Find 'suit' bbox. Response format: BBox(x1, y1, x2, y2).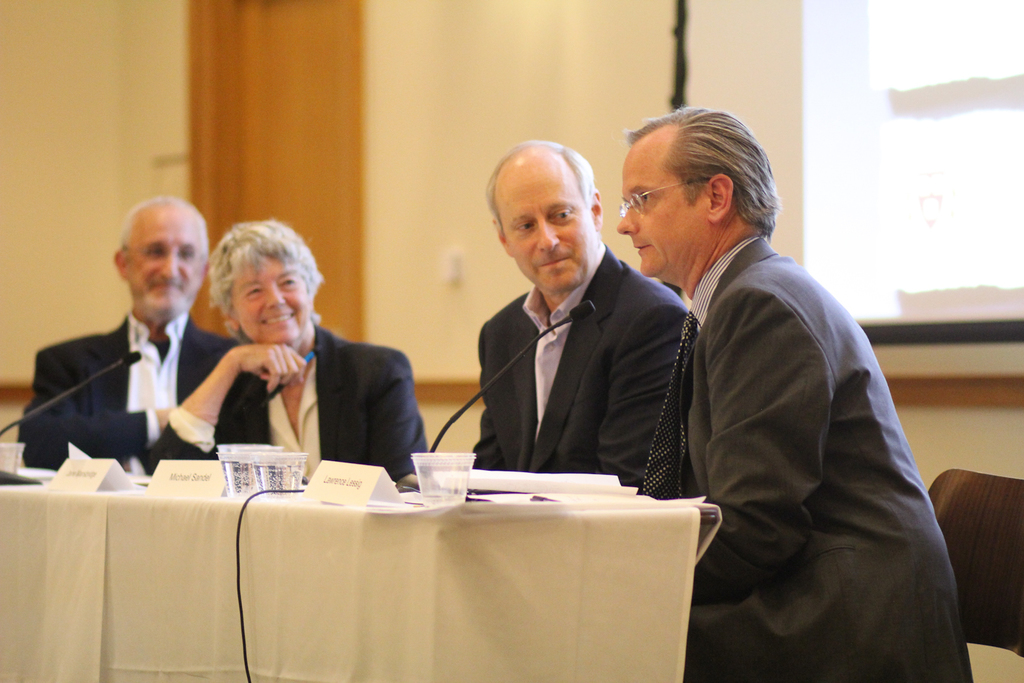
BBox(473, 249, 689, 490).
